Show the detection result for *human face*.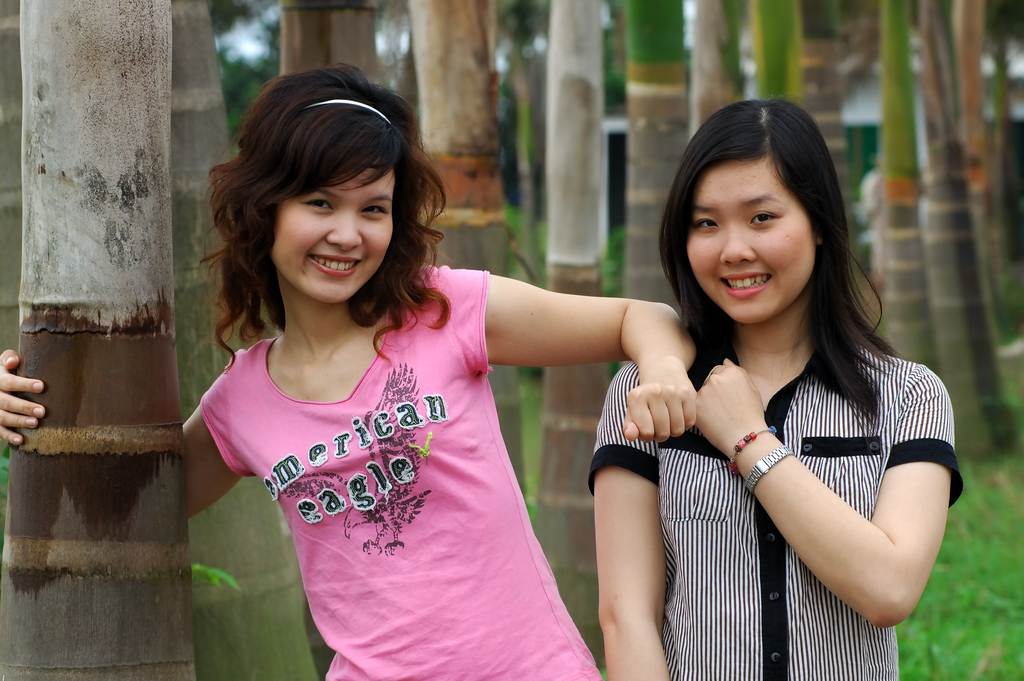
683 140 842 327.
